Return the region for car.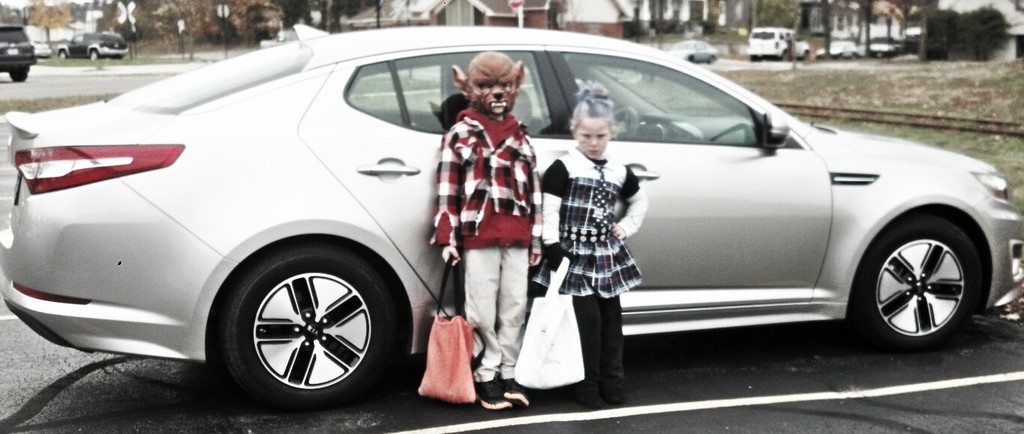
select_region(0, 28, 34, 81).
